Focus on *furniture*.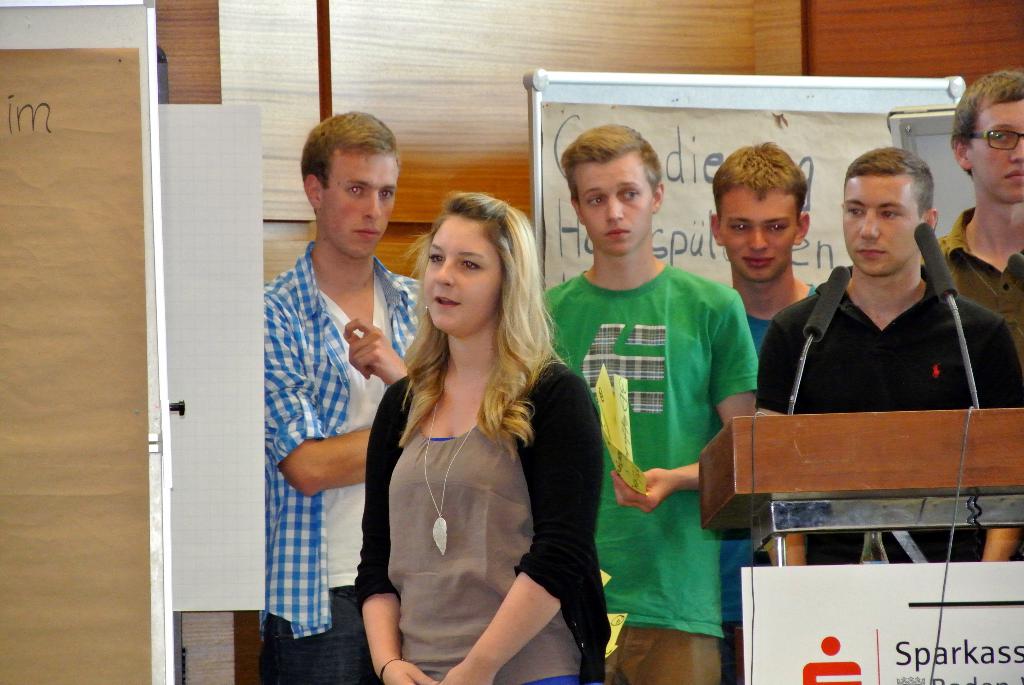
Focused at bbox=[697, 413, 1023, 568].
